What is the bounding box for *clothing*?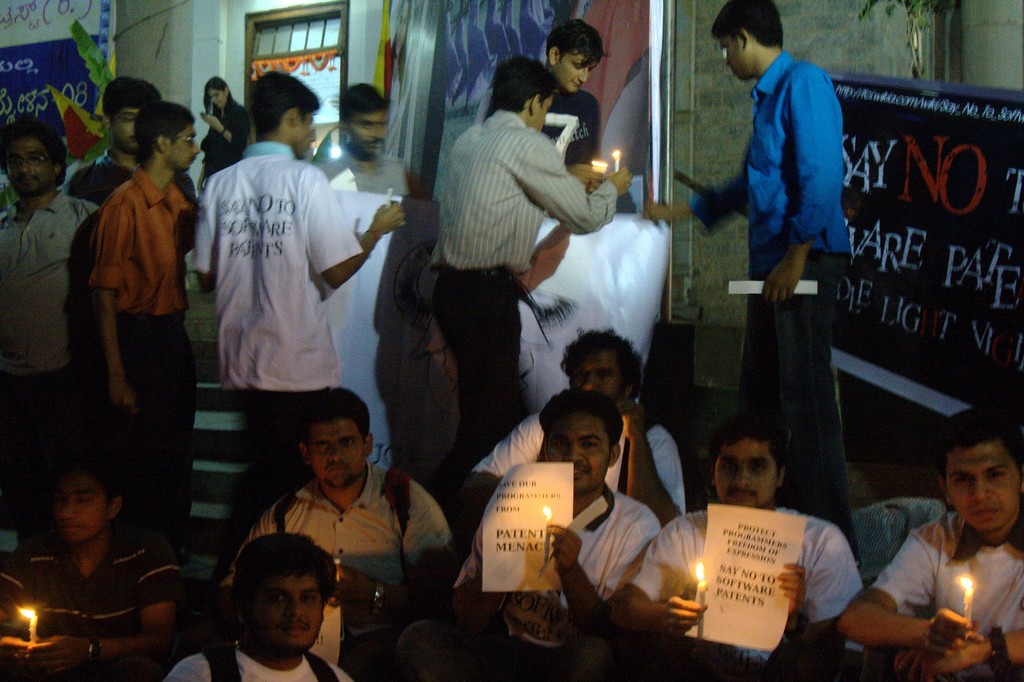
locate(193, 142, 362, 488).
